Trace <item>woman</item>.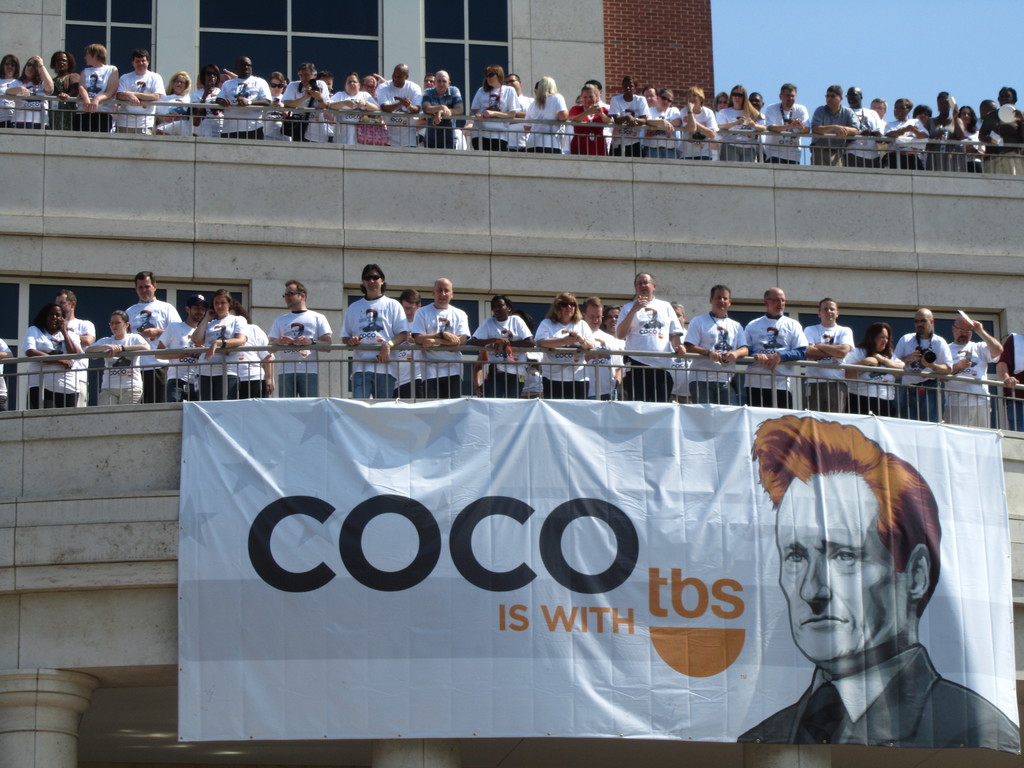
Traced to [179,284,253,405].
